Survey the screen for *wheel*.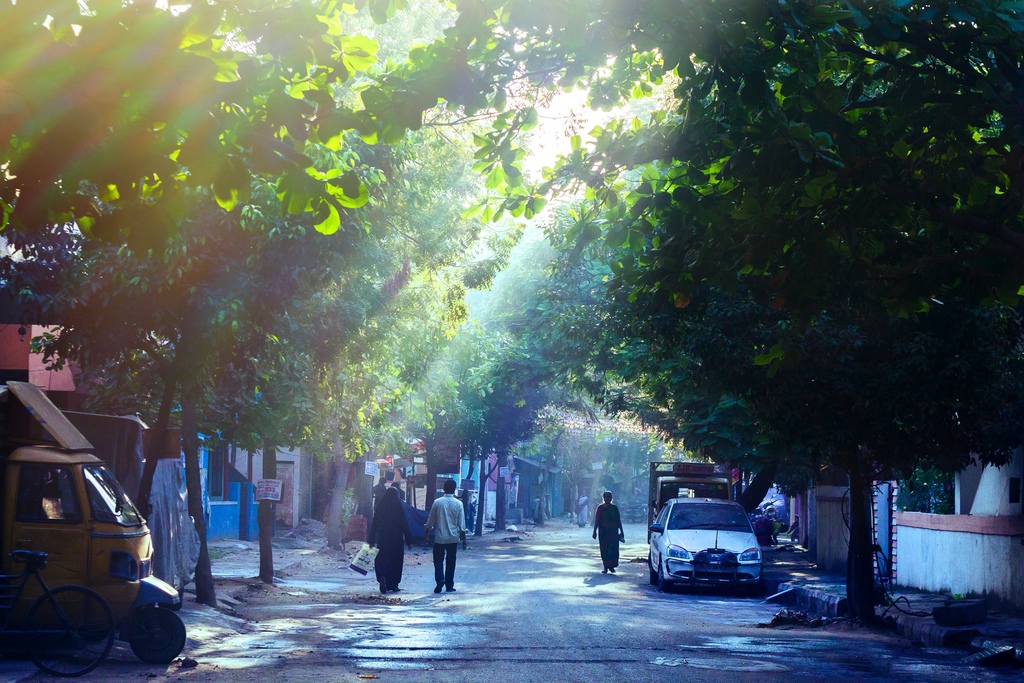
Survey found: <region>126, 598, 182, 673</region>.
